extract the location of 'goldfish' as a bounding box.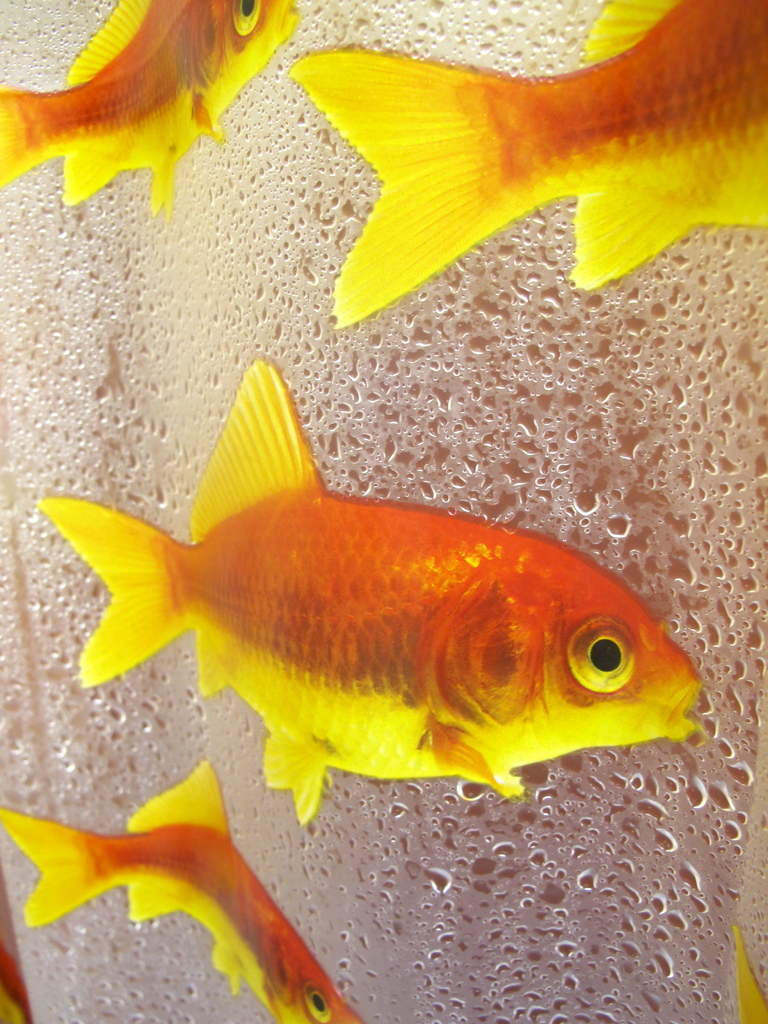
[left=0, top=0, right=301, bottom=220].
